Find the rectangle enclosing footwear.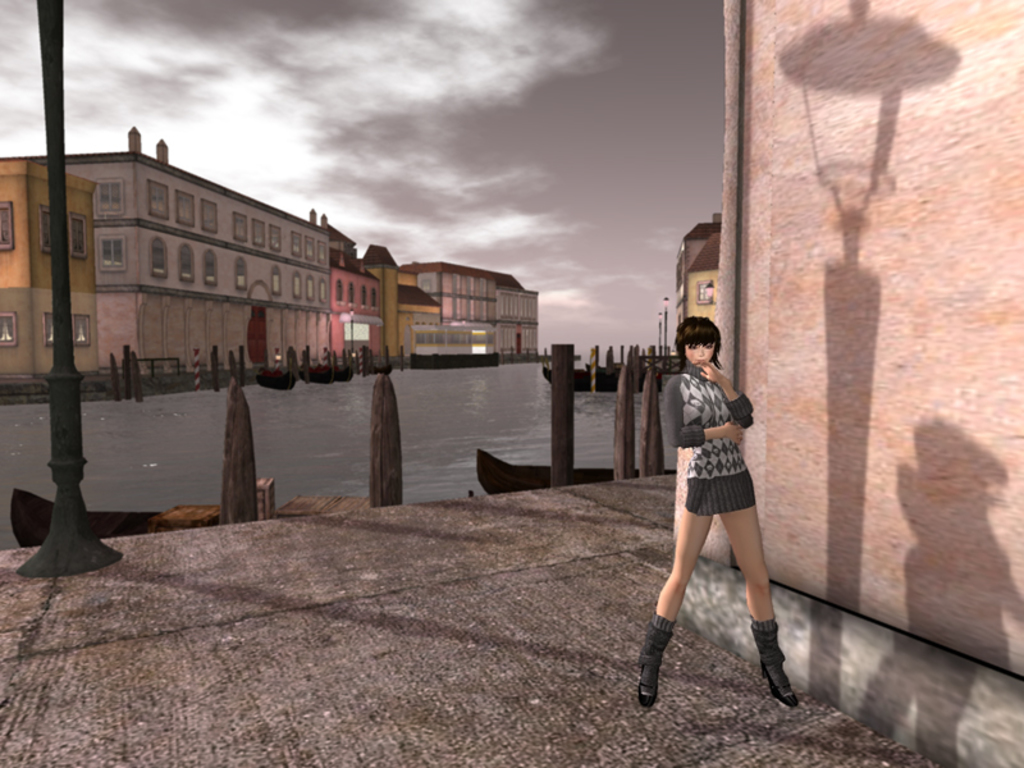
box(763, 626, 794, 712).
